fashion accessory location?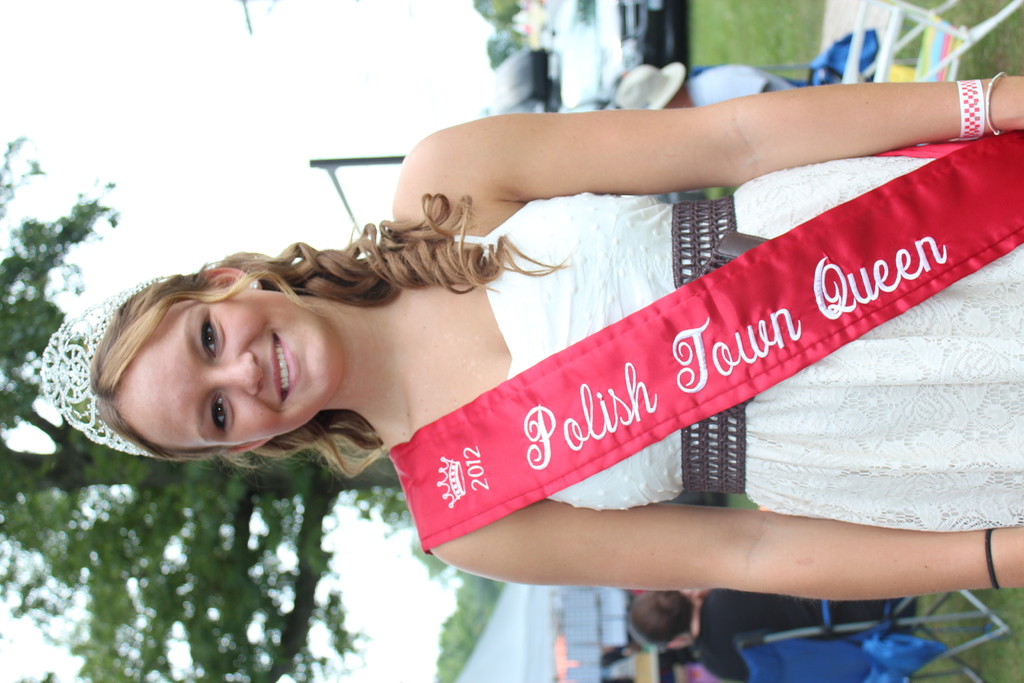
BBox(984, 66, 1012, 135)
